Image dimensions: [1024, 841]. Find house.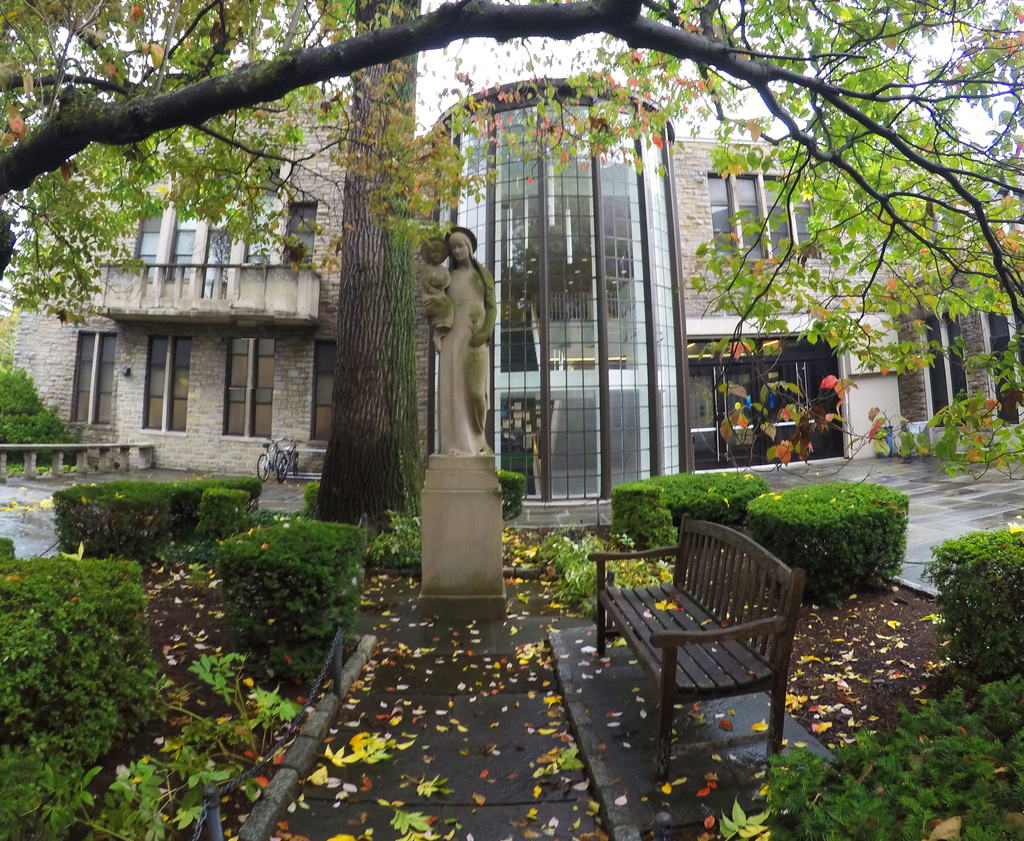
[830,209,1023,464].
